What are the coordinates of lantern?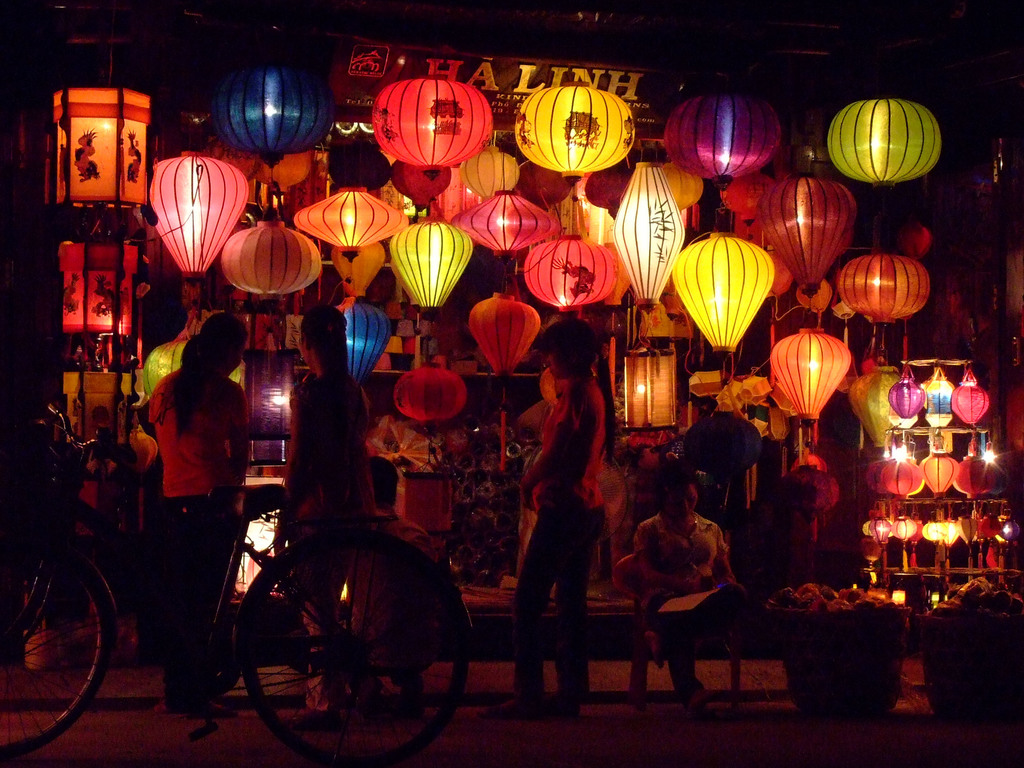
pyautogui.locateOnScreen(953, 372, 985, 425).
